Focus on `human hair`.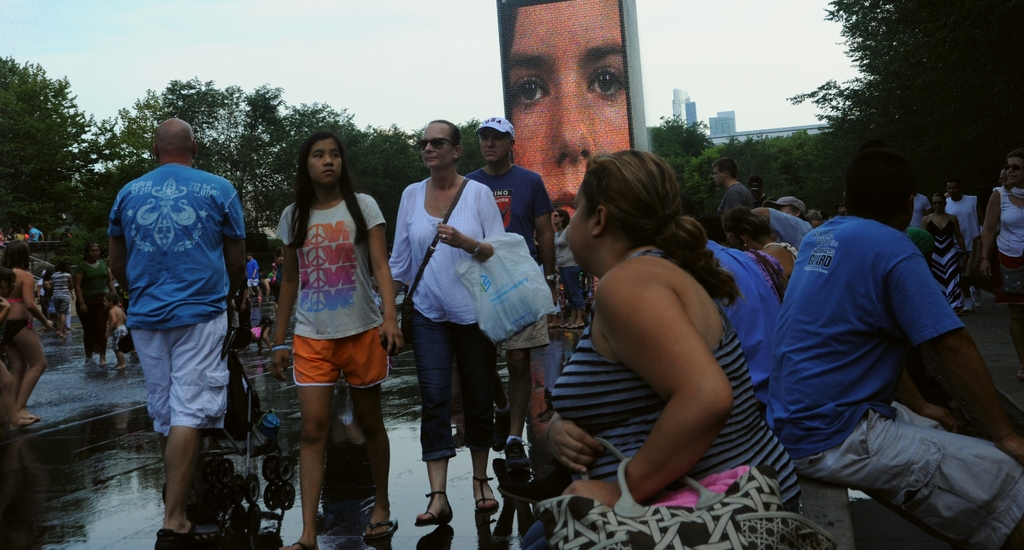
Focused at box=[431, 120, 463, 152].
